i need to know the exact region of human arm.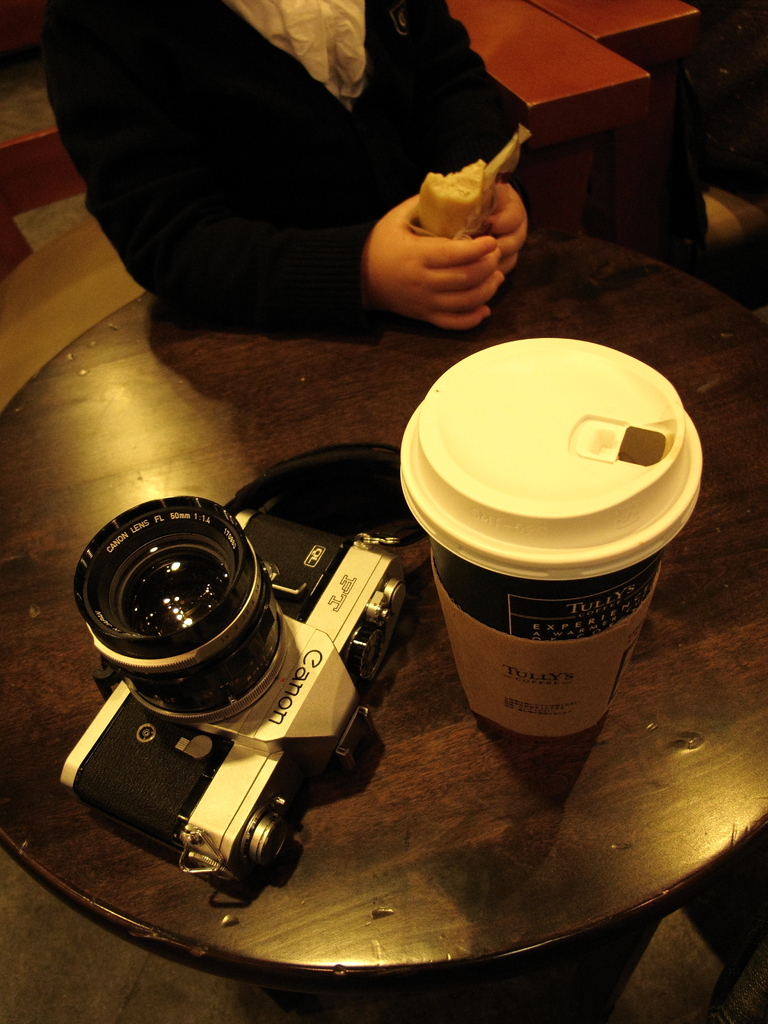
Region: <bbox>65, 74, 513, 325</bbox>.
